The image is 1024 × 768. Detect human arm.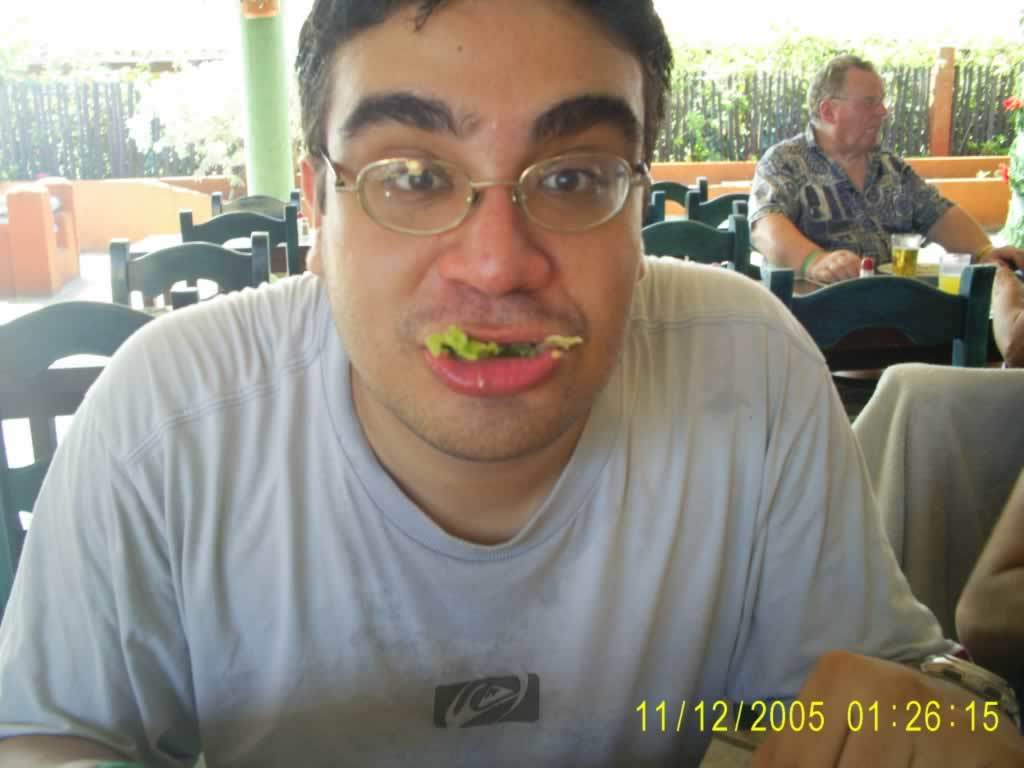
Detection: x1=0 y1=311 x2=210 y2=767.
